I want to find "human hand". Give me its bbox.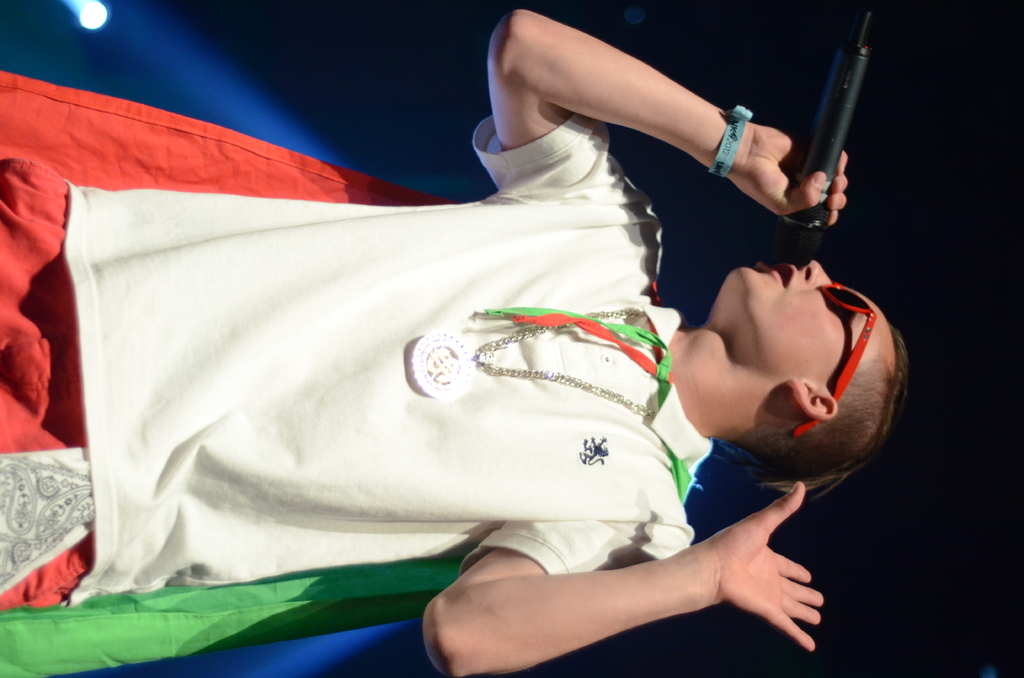
706:478:826:650.
